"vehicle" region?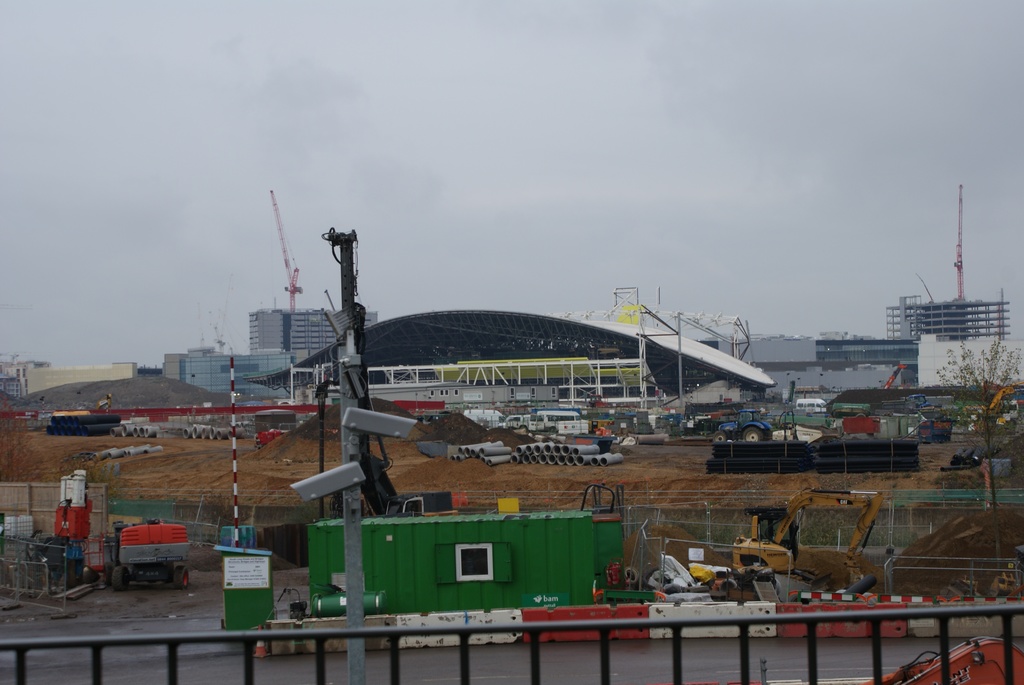
rect(723, 486, 886, 588)
